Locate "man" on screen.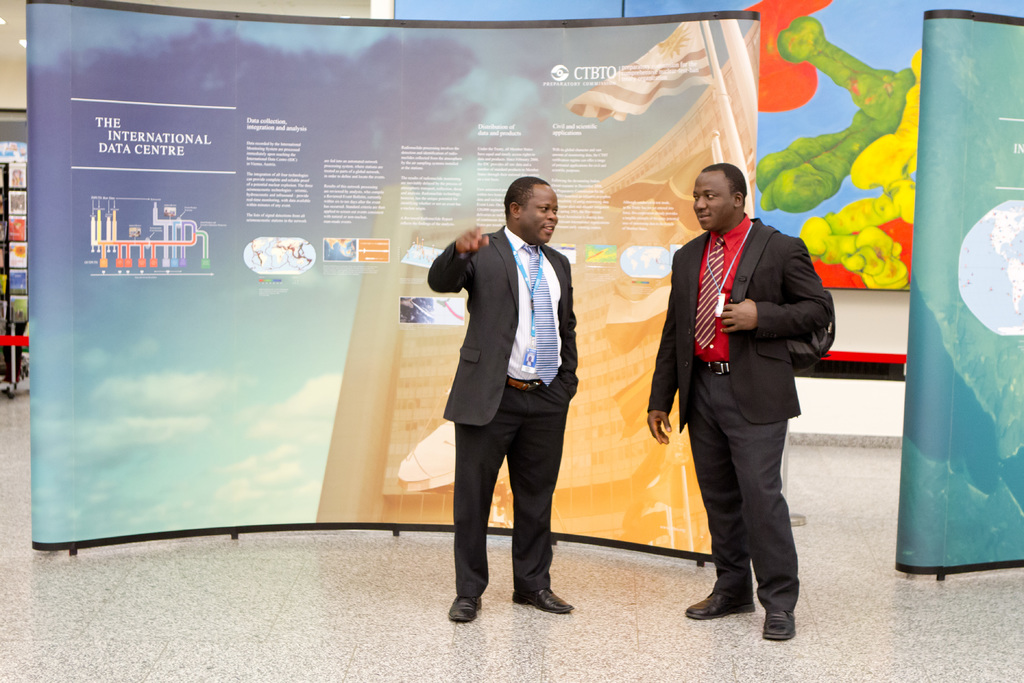
On screen at [left=646, top=160, right=831, bottom=639].
